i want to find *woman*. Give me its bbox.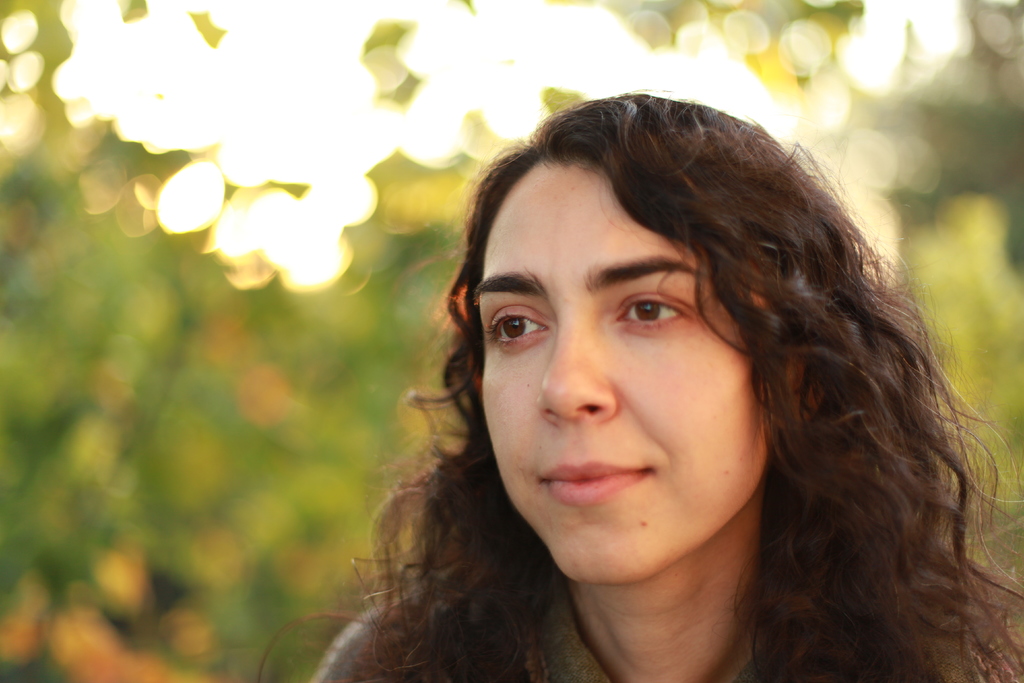
x1=288, y1=97, x2=1018, y2=682.
